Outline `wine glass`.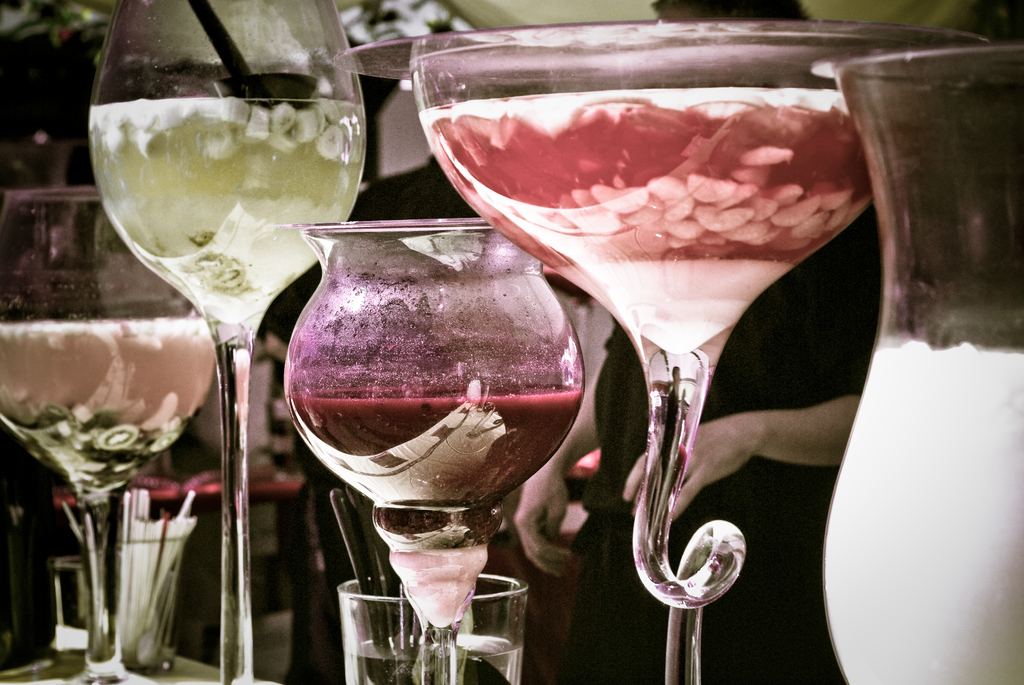
Outline: (left=271, top=211, right=584, bottom=684).
